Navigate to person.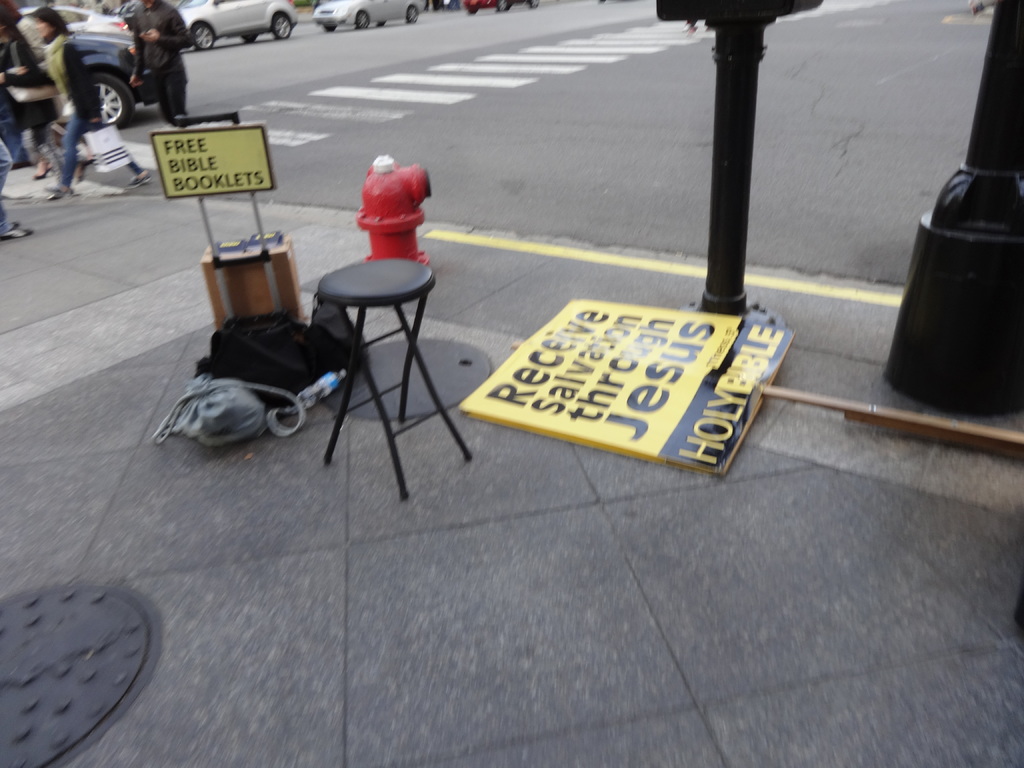
Navigation target: [0,0,75,194].
